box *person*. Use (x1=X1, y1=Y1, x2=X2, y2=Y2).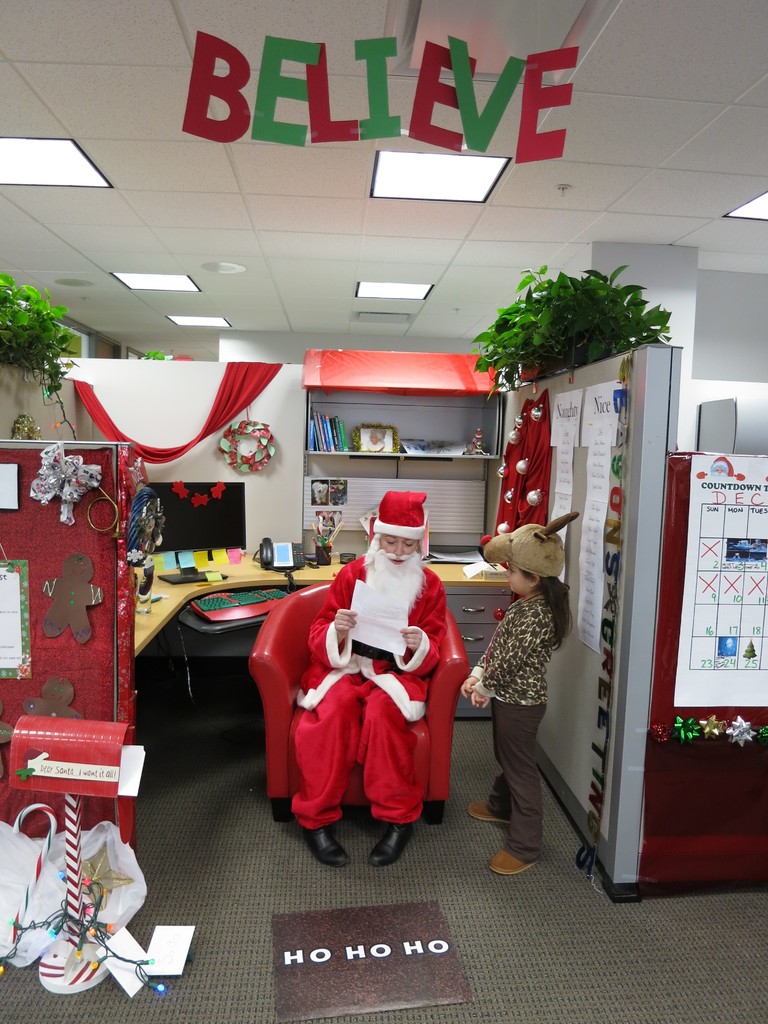
(x1=320, y1=483, x2=461, y2=835).
